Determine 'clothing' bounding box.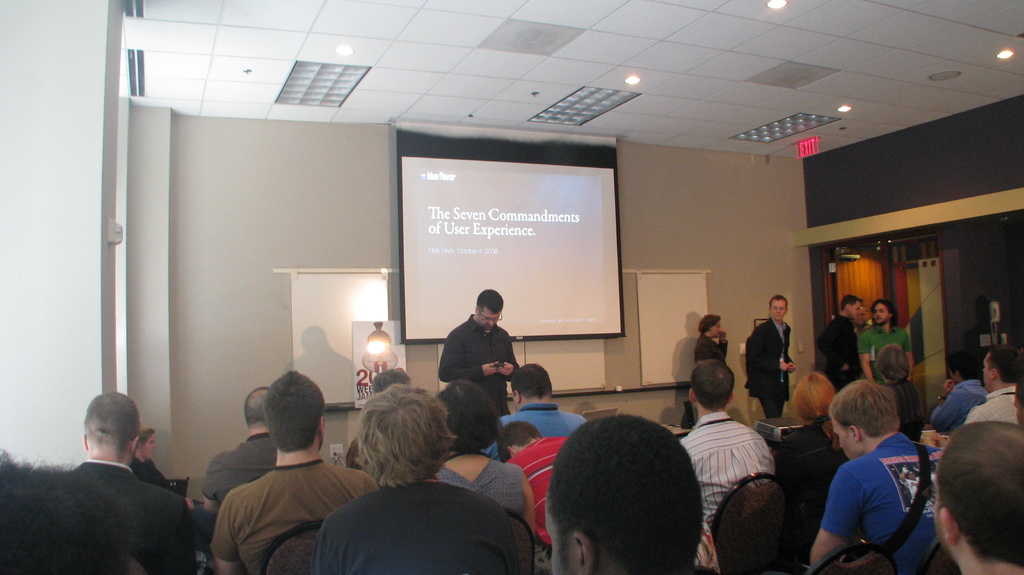
Determined: (204, 426, 281, 504).
